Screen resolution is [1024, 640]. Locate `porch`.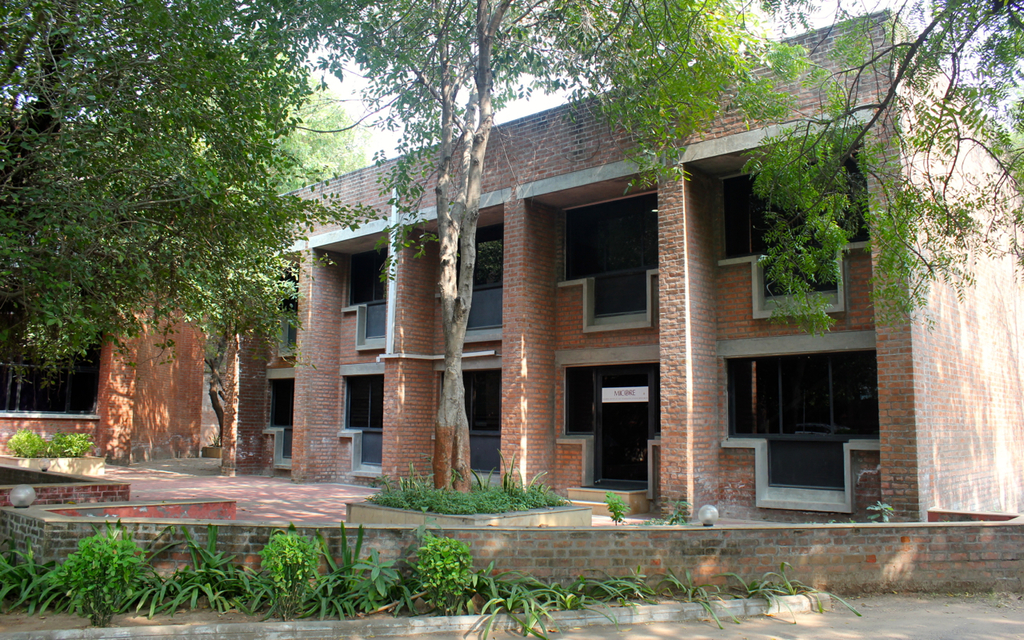
(left=720, top=437, right=881, bottom=530).
